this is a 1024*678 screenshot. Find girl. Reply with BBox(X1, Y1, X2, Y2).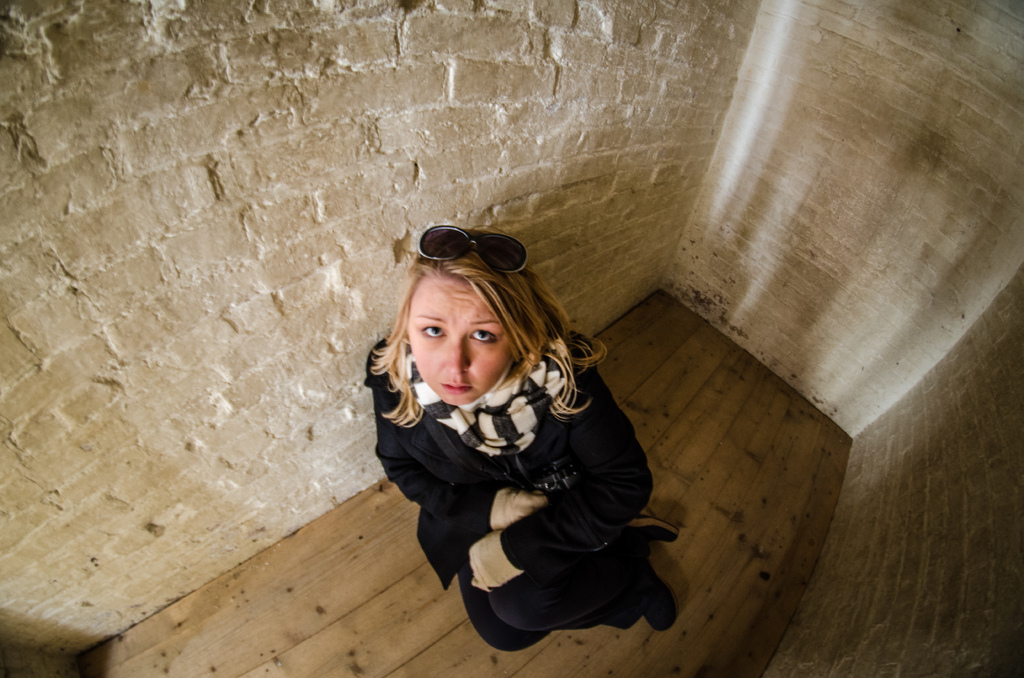
BBox(360, 225, 683, 656).
